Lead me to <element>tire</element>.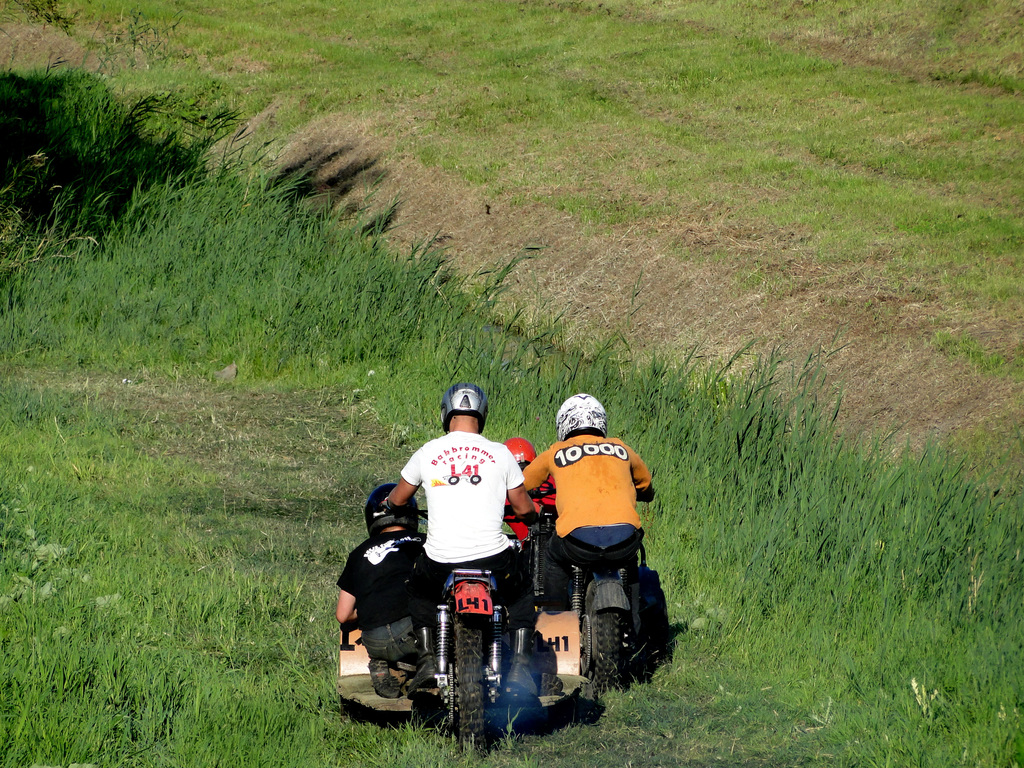
Lead to locate(454, 620, 491, 749).
